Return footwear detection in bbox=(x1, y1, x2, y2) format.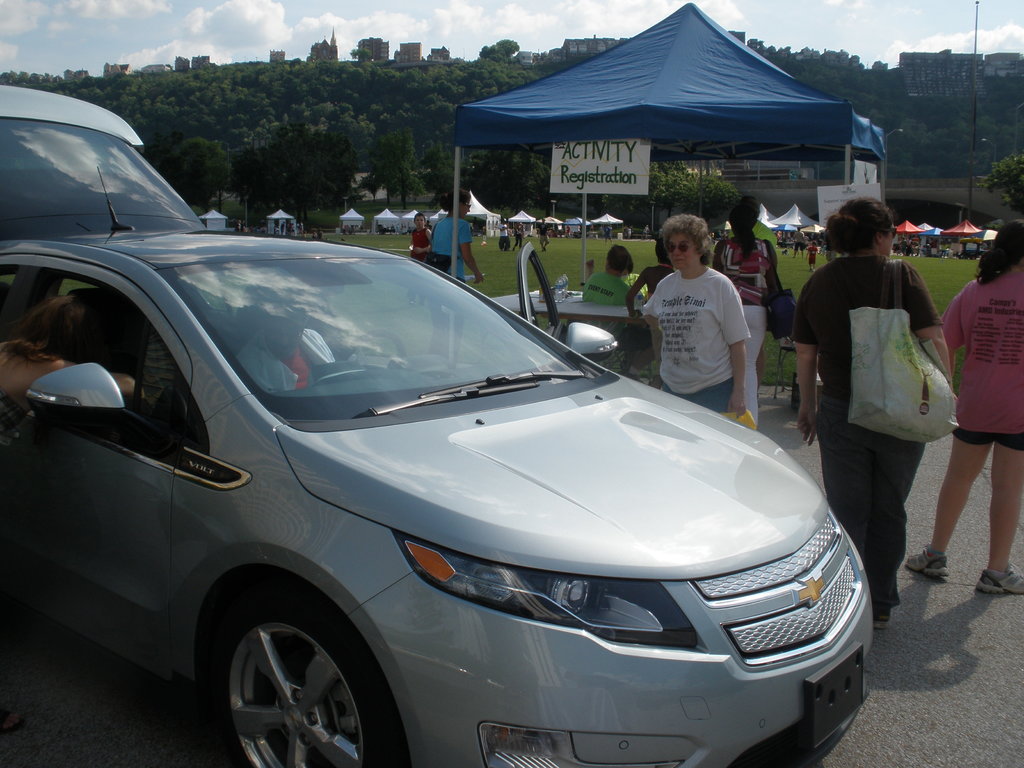
bbox=(909, 538, 950, 579).
